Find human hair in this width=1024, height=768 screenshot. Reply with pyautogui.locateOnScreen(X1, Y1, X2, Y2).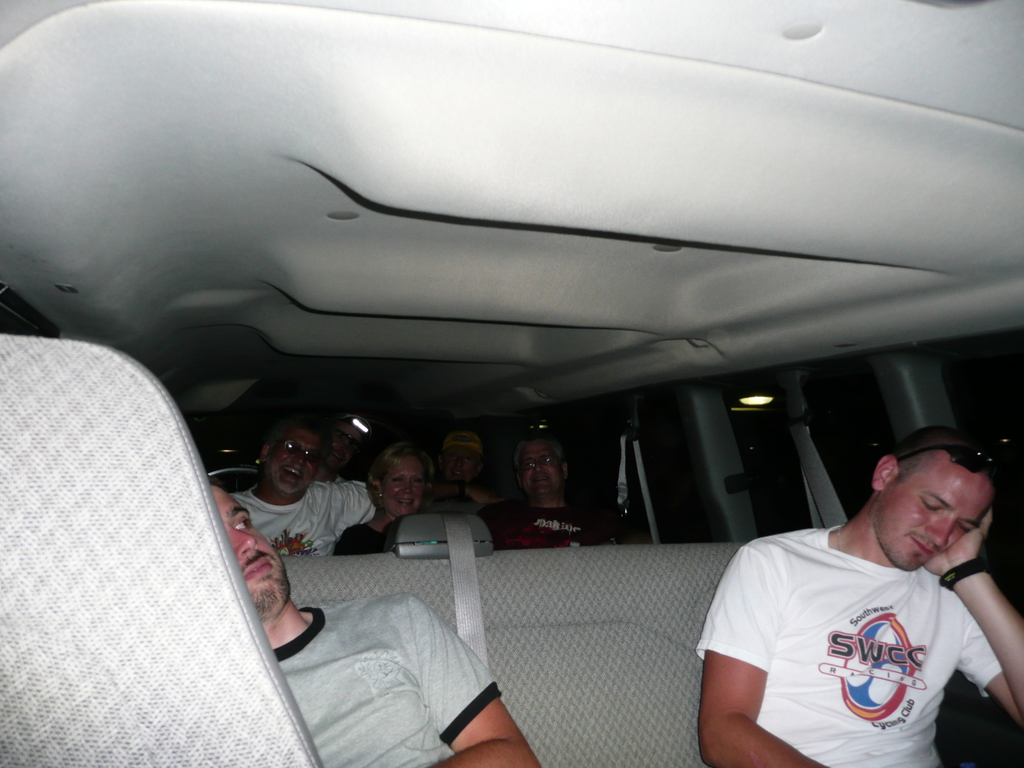
pyautogui.locateOnScreen(892, 426, 988, 479).
